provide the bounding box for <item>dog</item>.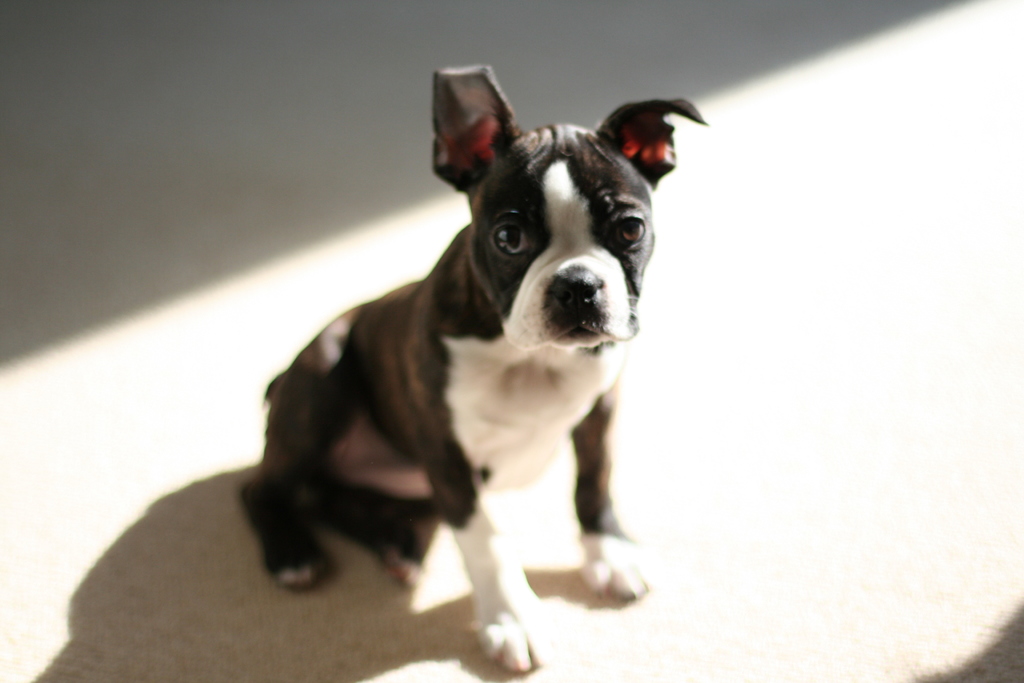
Rect(238, 62, 709, 673).
